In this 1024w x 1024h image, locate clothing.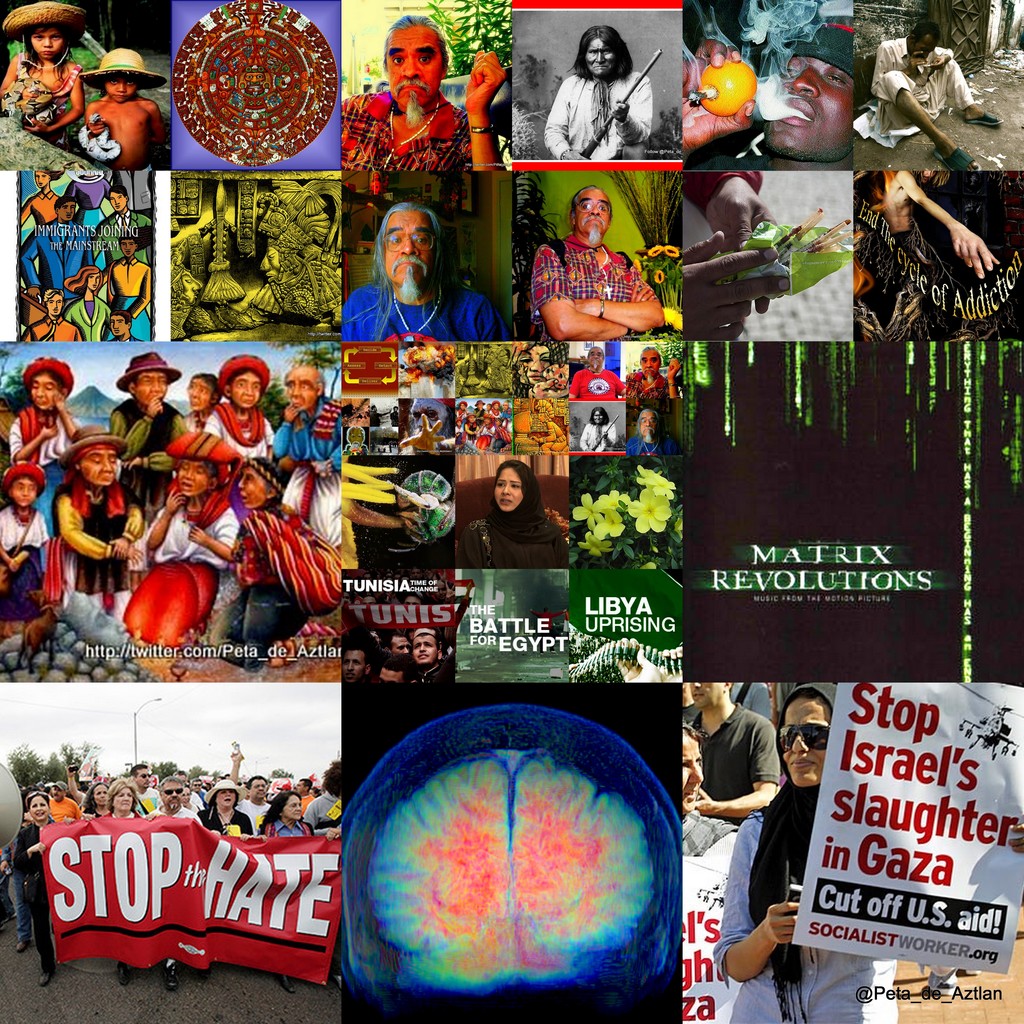
Bounding box: [left=533, top=239, right=659, bottom=340].
